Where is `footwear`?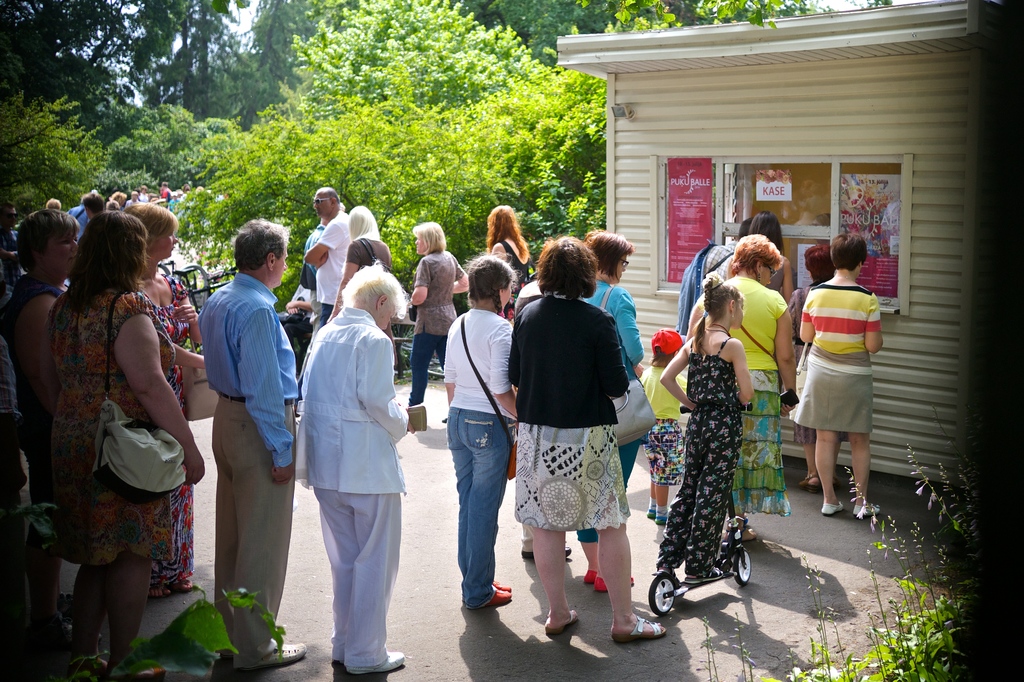
[left=795, top=471, right=821, bottom=496].
